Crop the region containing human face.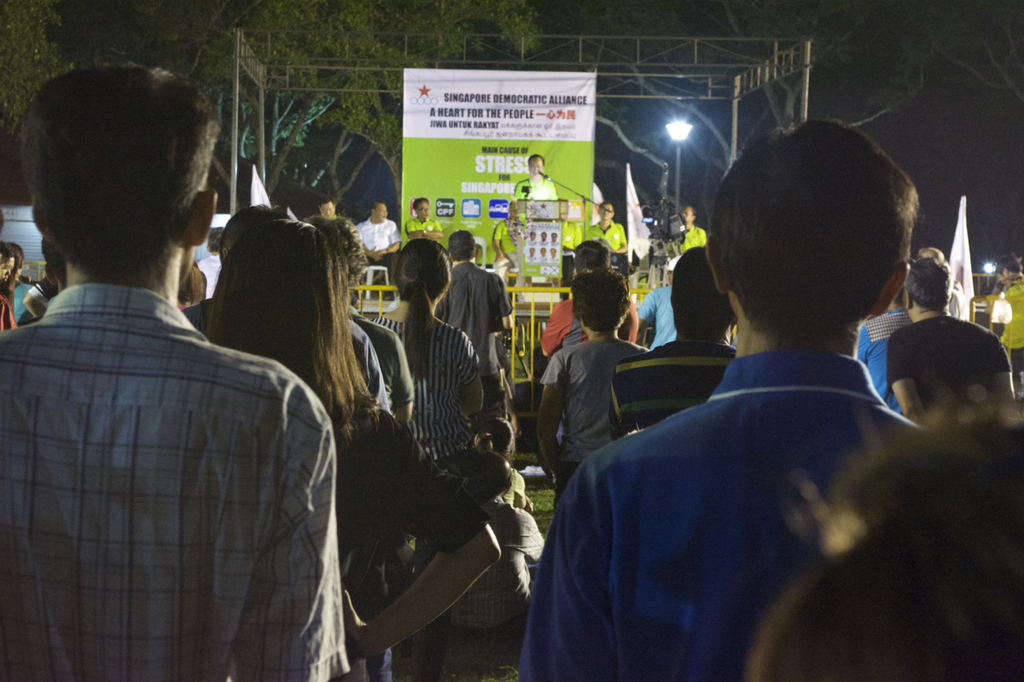
Crop region: 5, 258, 12, 281.
